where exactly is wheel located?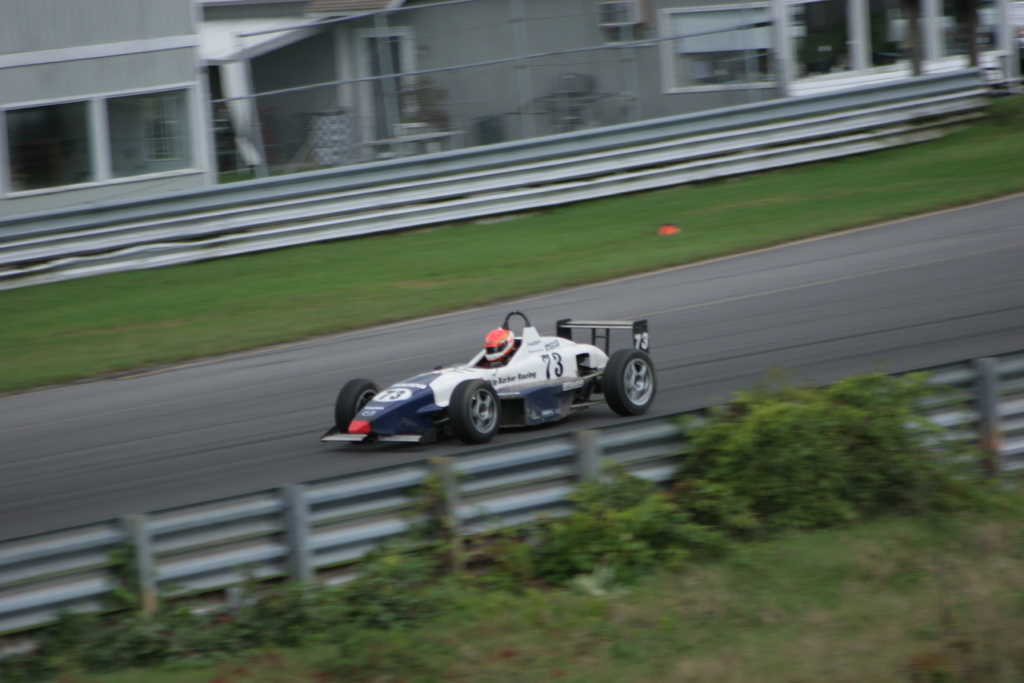
Its bounding box is Rect(449, 378, 500, 443).
